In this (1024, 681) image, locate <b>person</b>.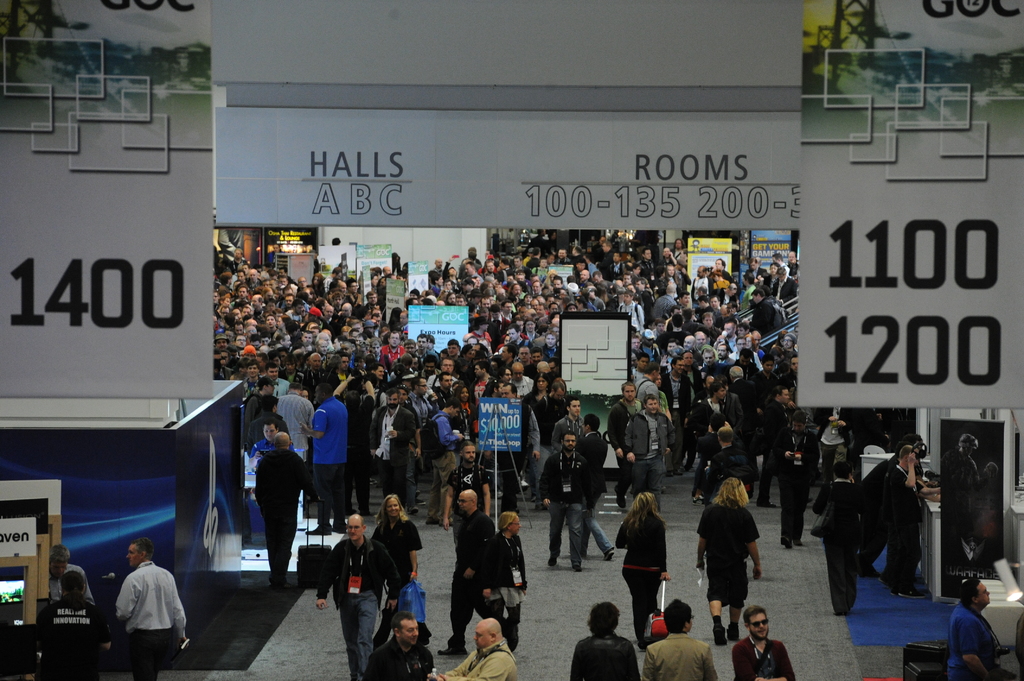
Bounding box: l=885, t=445, r=936, b=595.
